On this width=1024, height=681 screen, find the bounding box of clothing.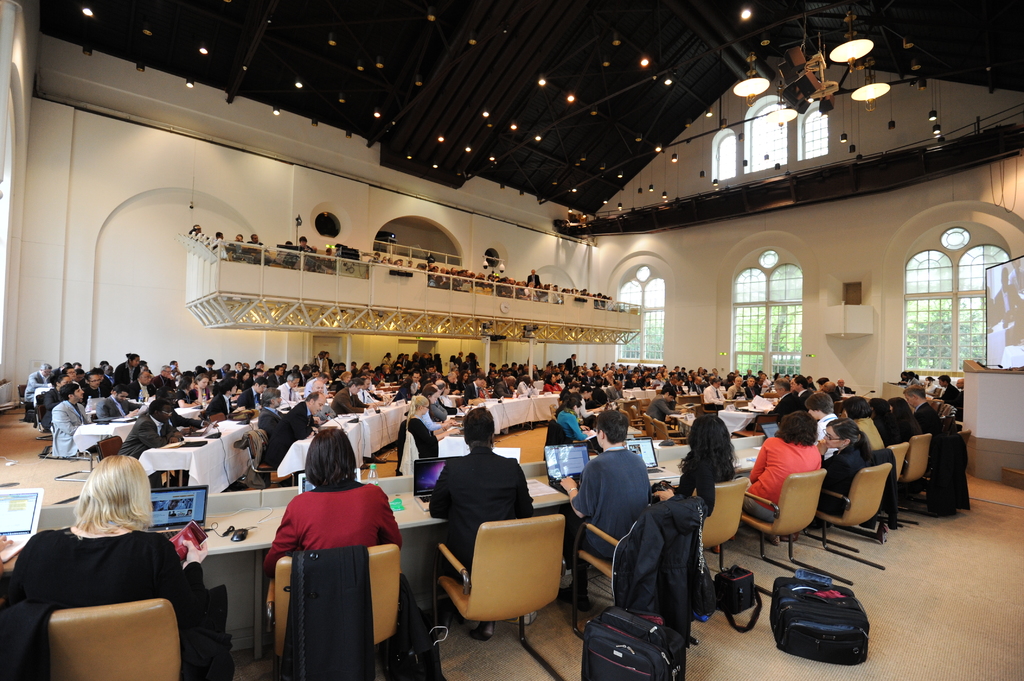
Bounding box: Rect(49, 401, 93, 461).
